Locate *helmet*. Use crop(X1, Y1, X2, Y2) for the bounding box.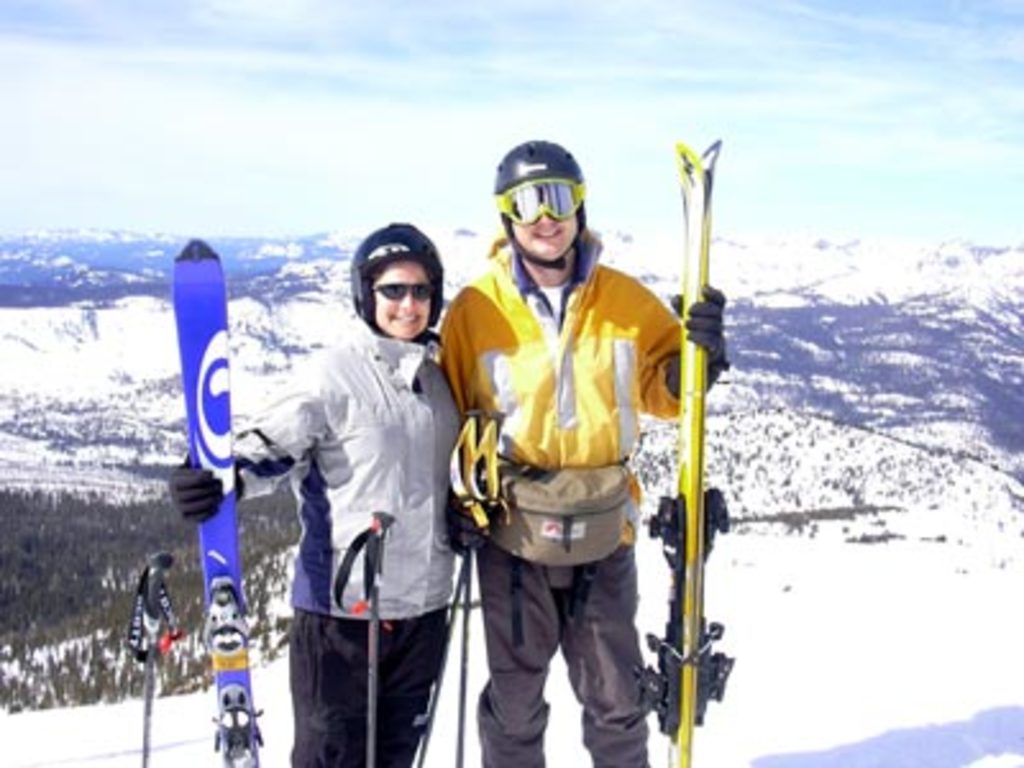
crop(346, 218, 445, 323).
